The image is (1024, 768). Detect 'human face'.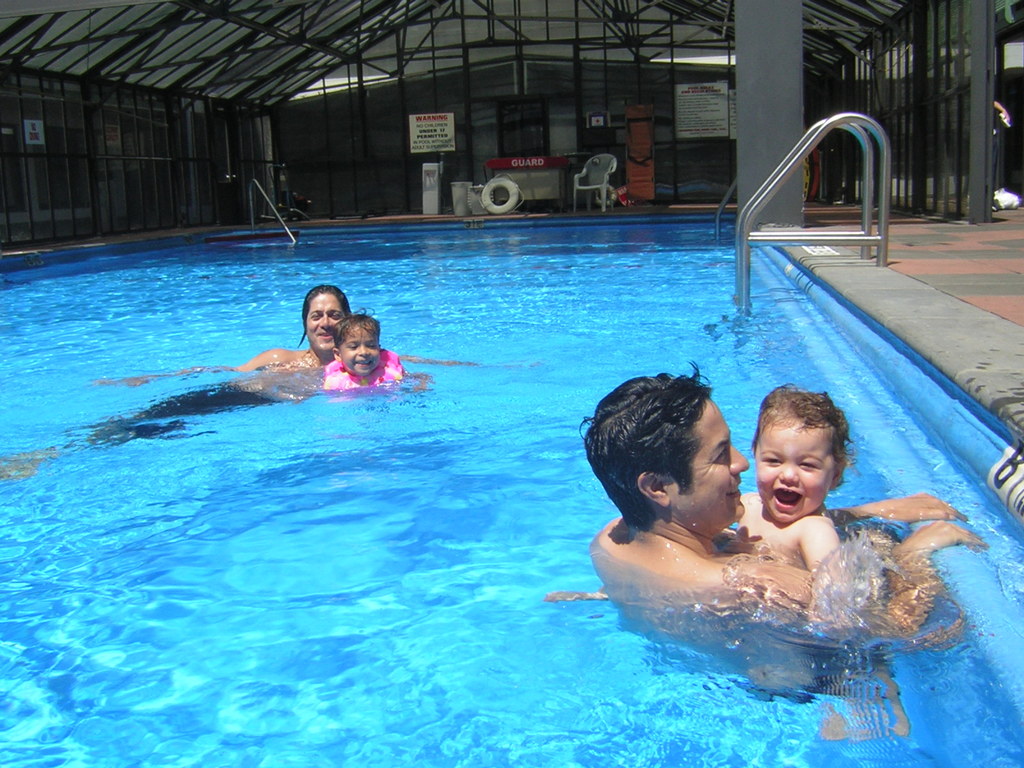
Detection: pyautogui.locateOnScreen(309, 294, 342, 351).
